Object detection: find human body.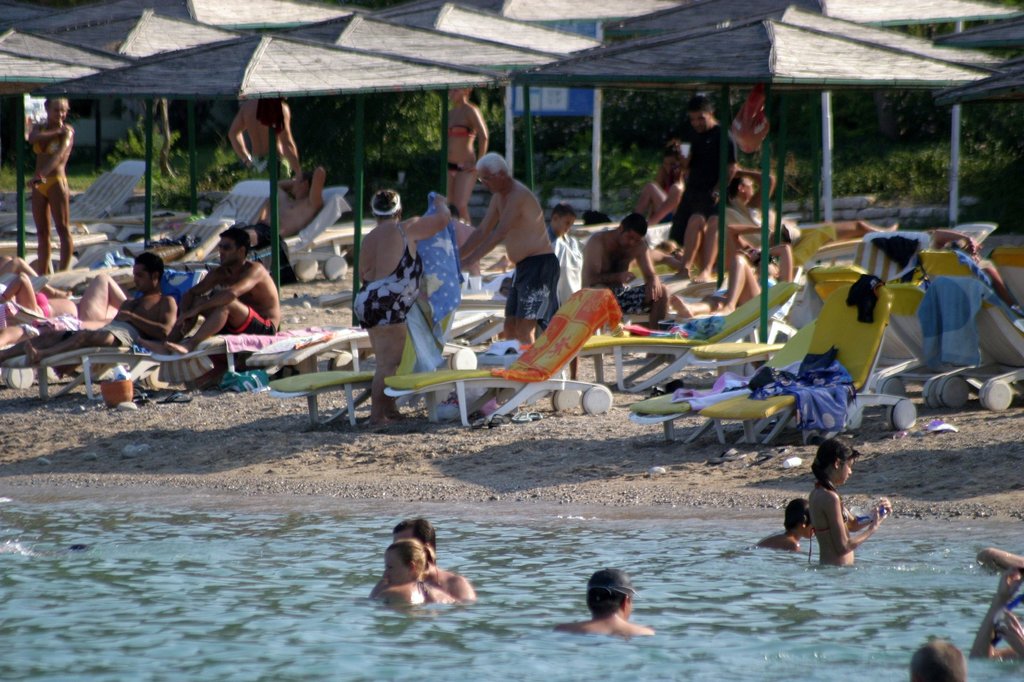
554 608 664 648.
